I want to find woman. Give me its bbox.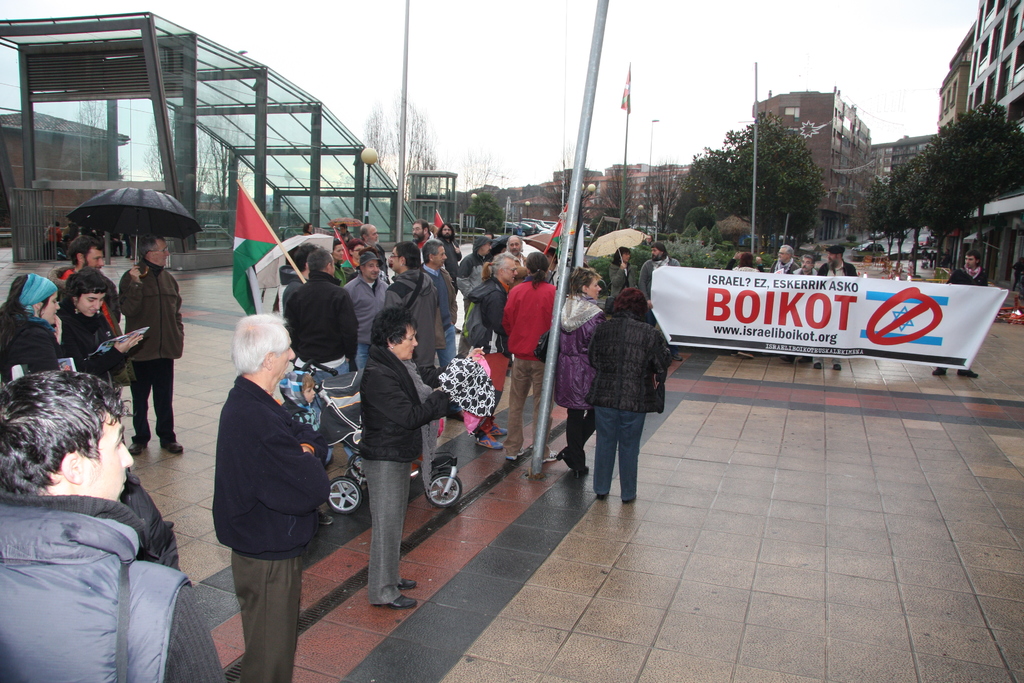
[left=592, top=284, right=664, bottom=506].
